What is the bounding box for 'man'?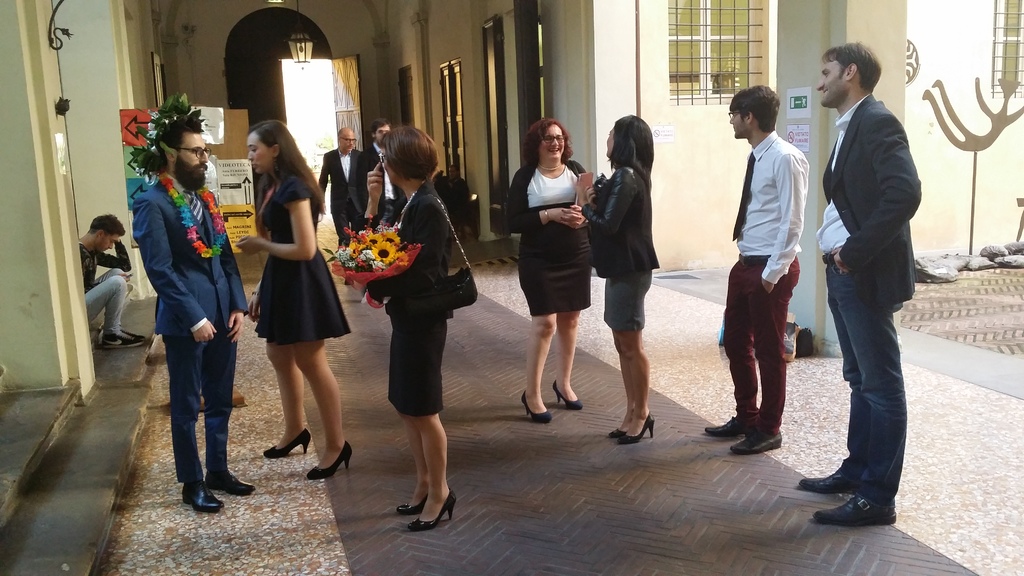
l=77, t=210, r=147, b=355.
